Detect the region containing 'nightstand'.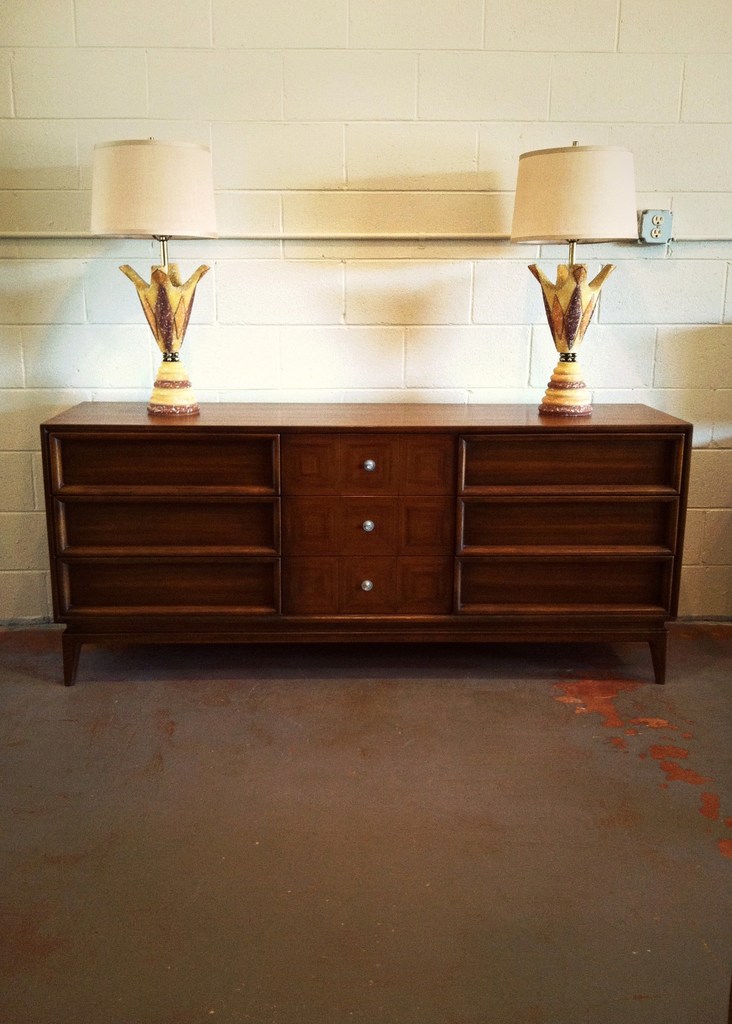
[left=25, top=349, right=688, bottom=705].
